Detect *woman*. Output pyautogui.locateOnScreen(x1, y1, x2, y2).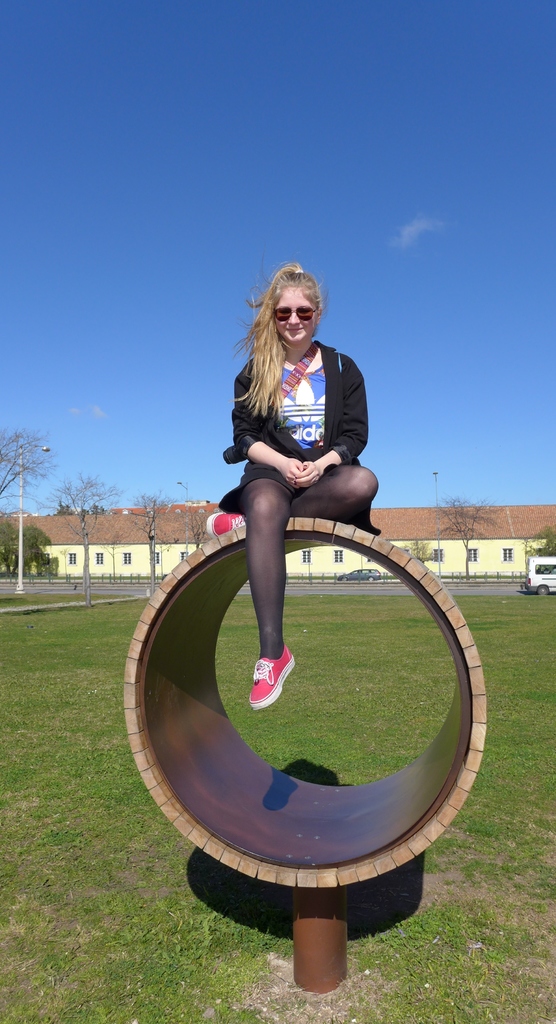
pyautogui.locateOnScreen(207, 266, 376, 711).
